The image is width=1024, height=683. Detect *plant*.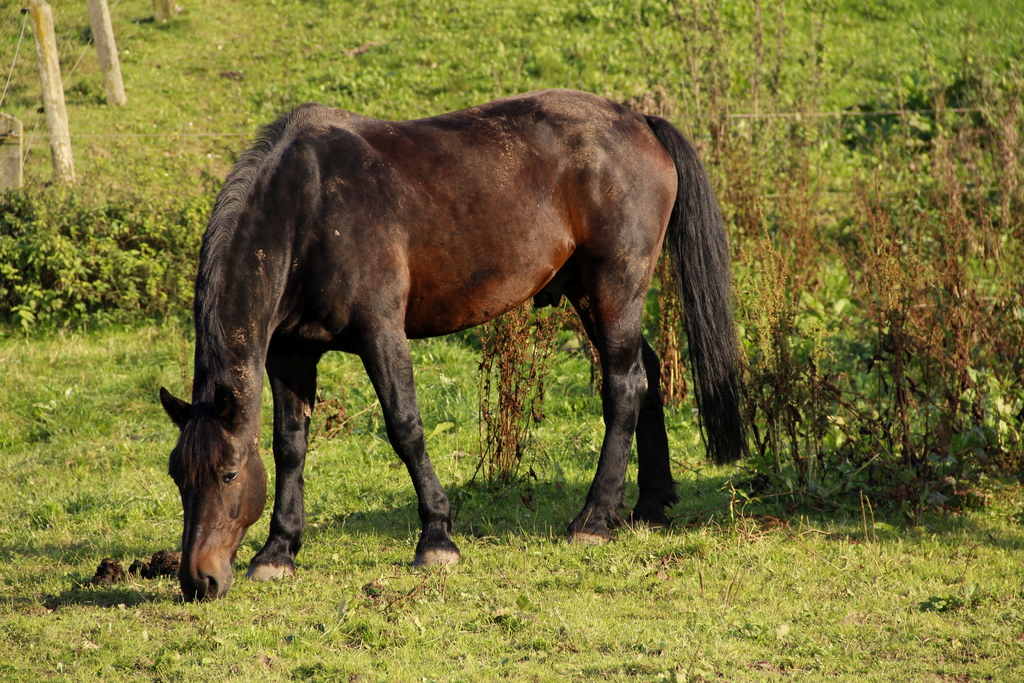
Detection: (4, 165, 211, 346).
